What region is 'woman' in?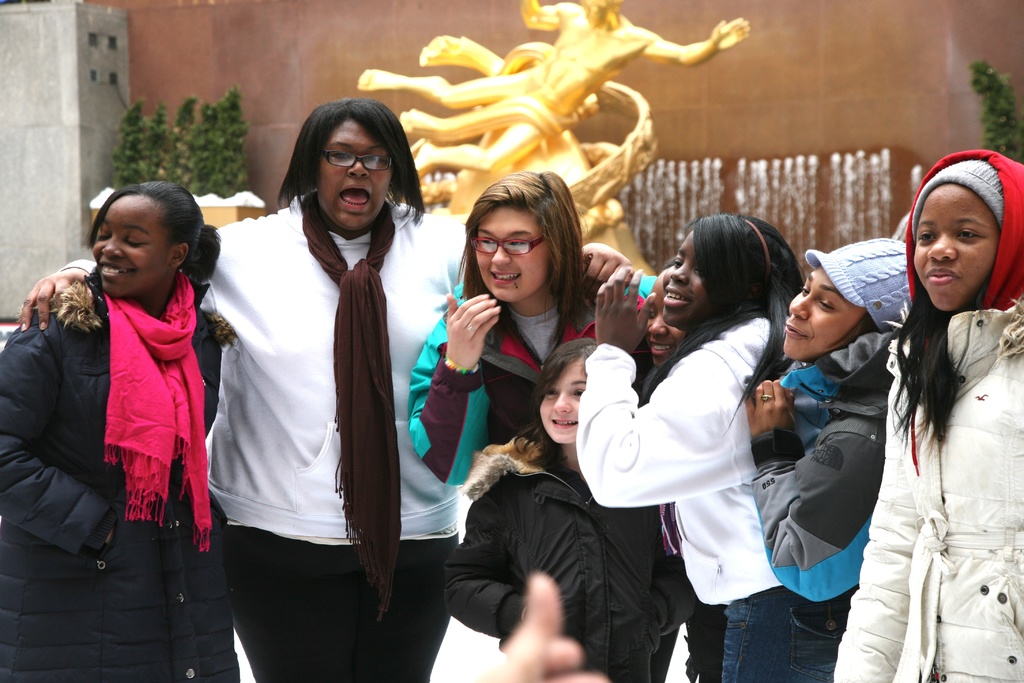
box(405, 167, 649, 682).
